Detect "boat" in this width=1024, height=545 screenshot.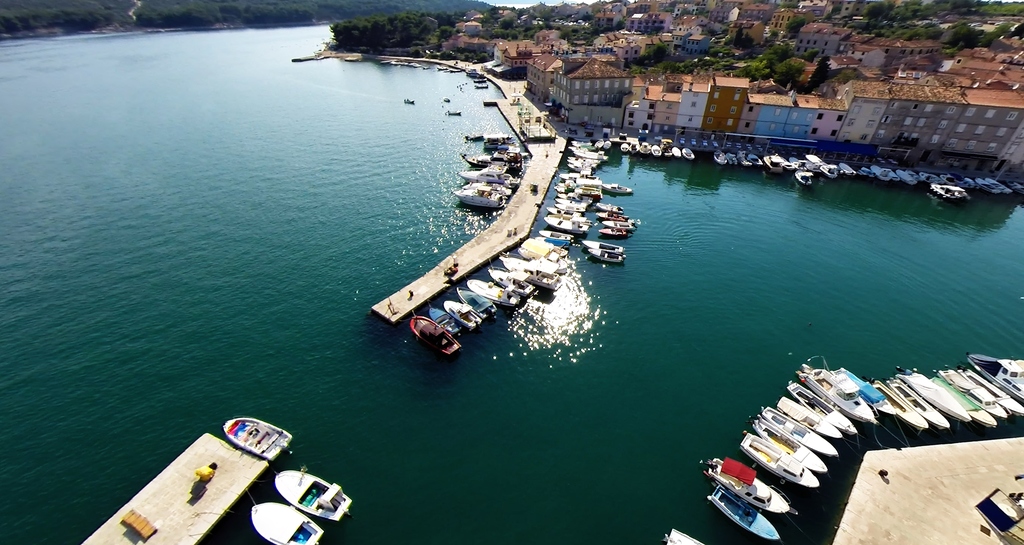
Detection: bbox=(726, 153, 732, 162).
